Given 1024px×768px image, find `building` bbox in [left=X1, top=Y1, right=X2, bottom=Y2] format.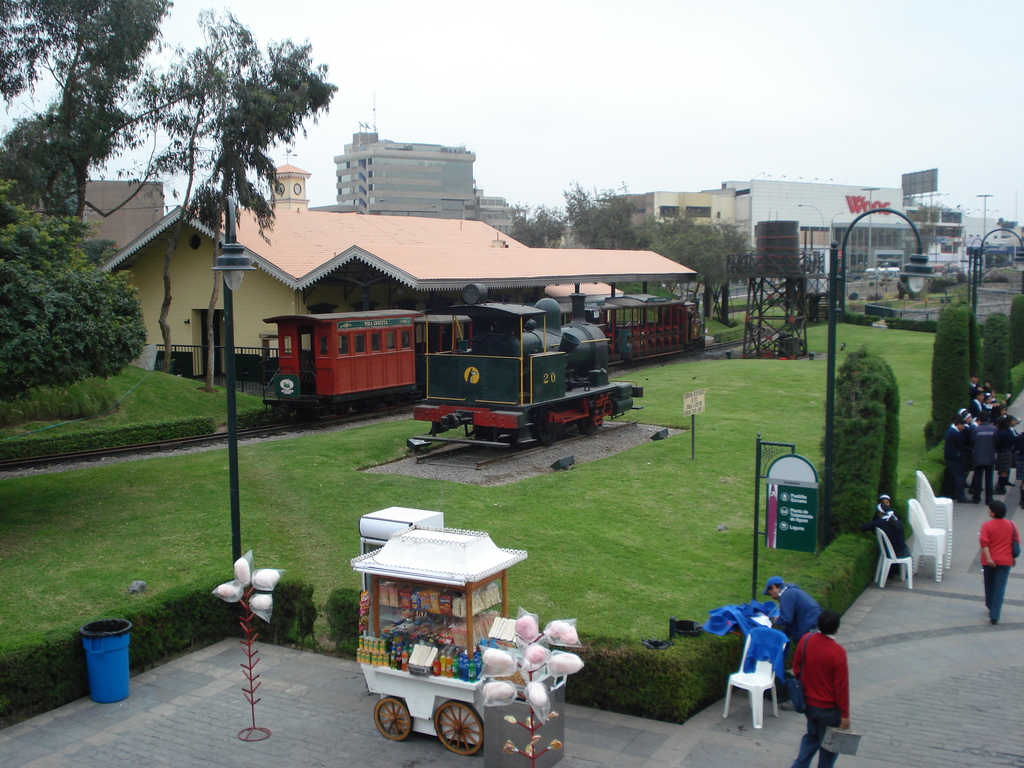
[left=335, top=134, right=474, bottom=213].
